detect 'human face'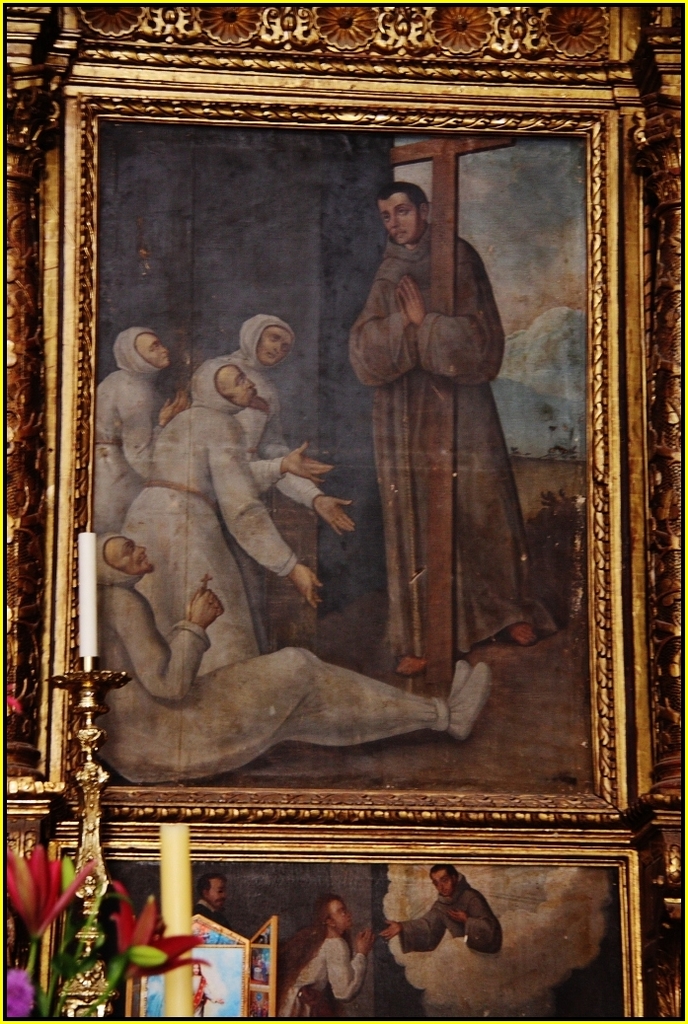
(x1=203, y1=877, x2=226, y2=913)
